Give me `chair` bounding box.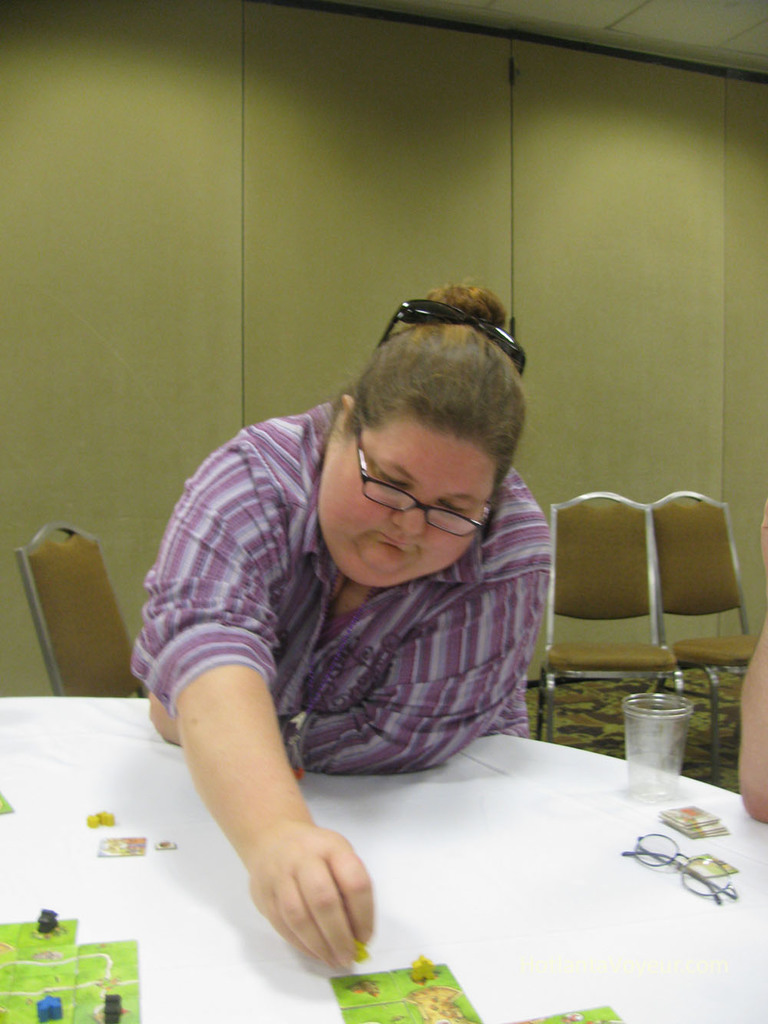
locate(15, 520, 143, 699).
